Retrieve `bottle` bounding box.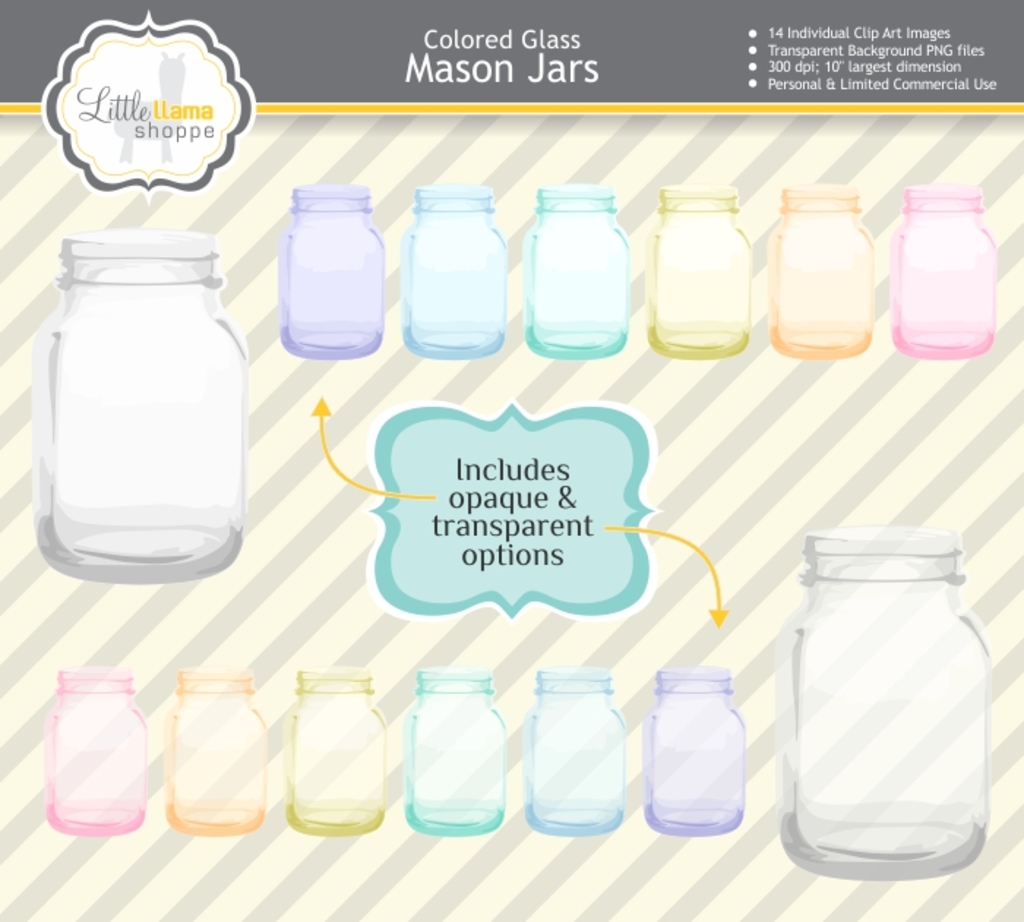
Bounding box: pyautogui.locateOnScreen(636, 670, 746, 839).
